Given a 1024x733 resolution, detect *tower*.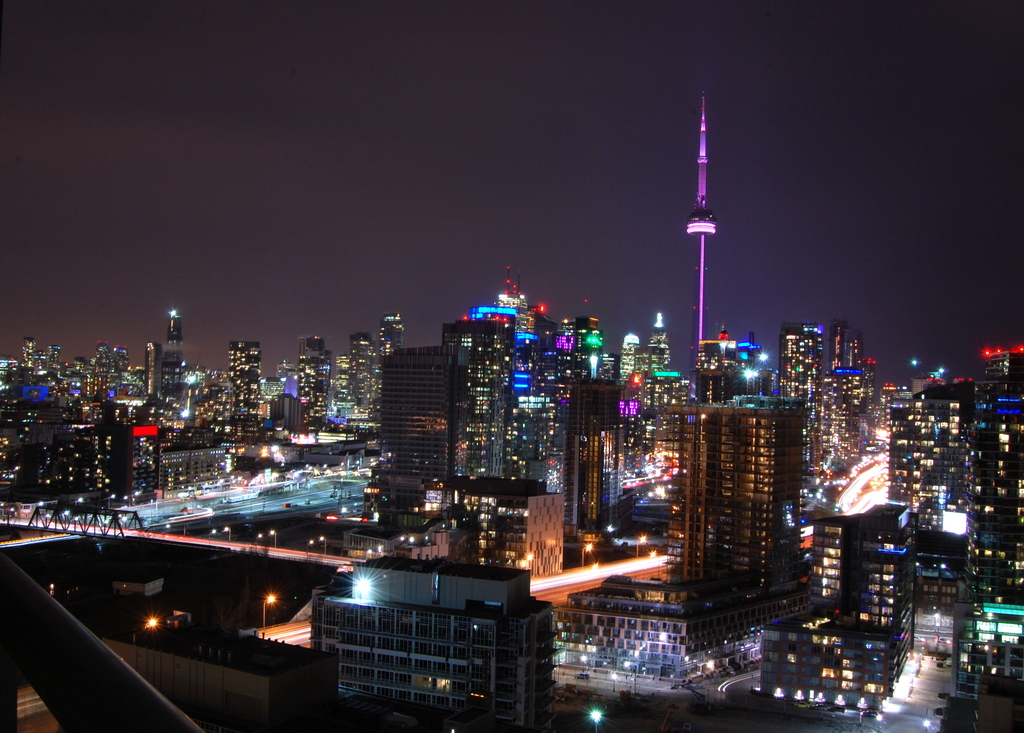
x1=156 y1=315 x2=182 y2=398.
